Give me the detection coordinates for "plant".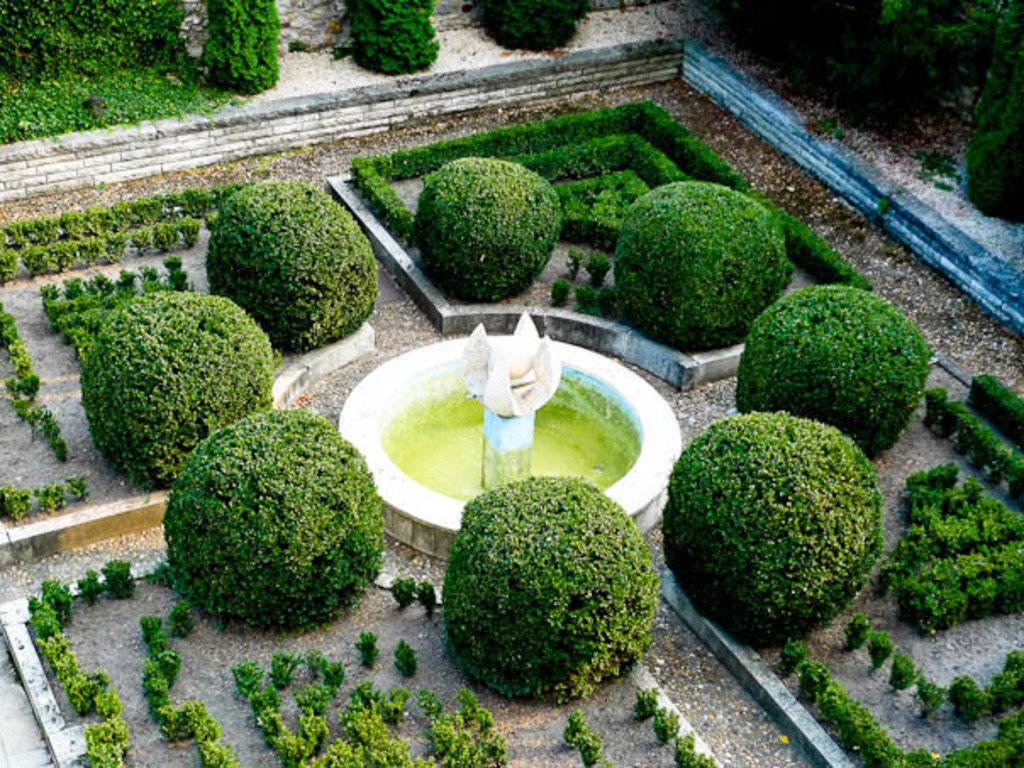
select_region(85, 721, 127, 746).
